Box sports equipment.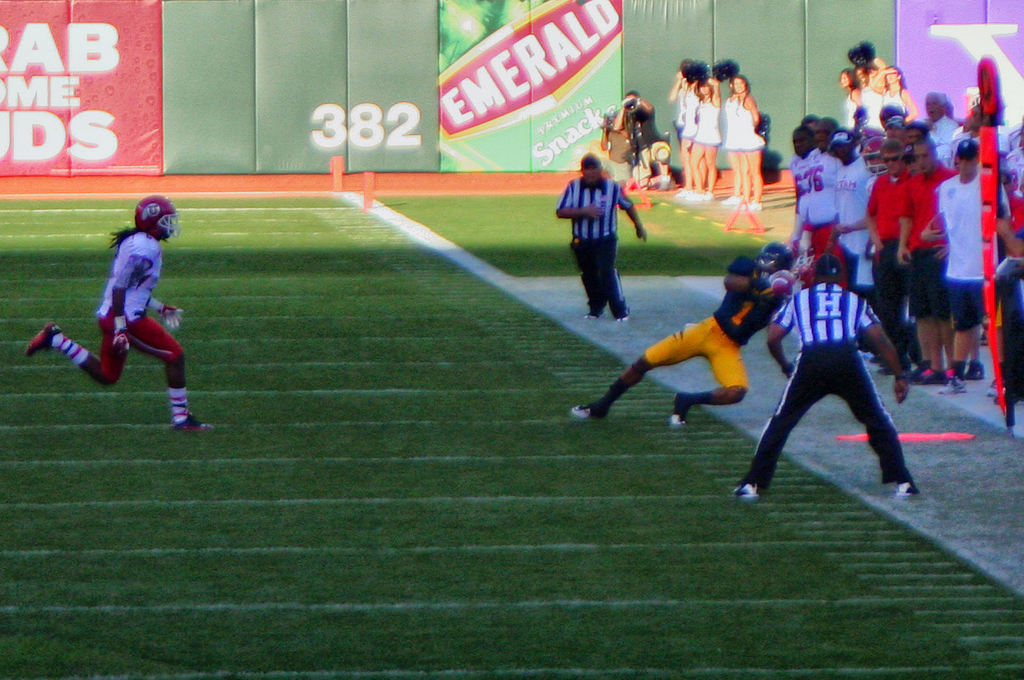
(left=25, top=320, right=62, bottom=357).
